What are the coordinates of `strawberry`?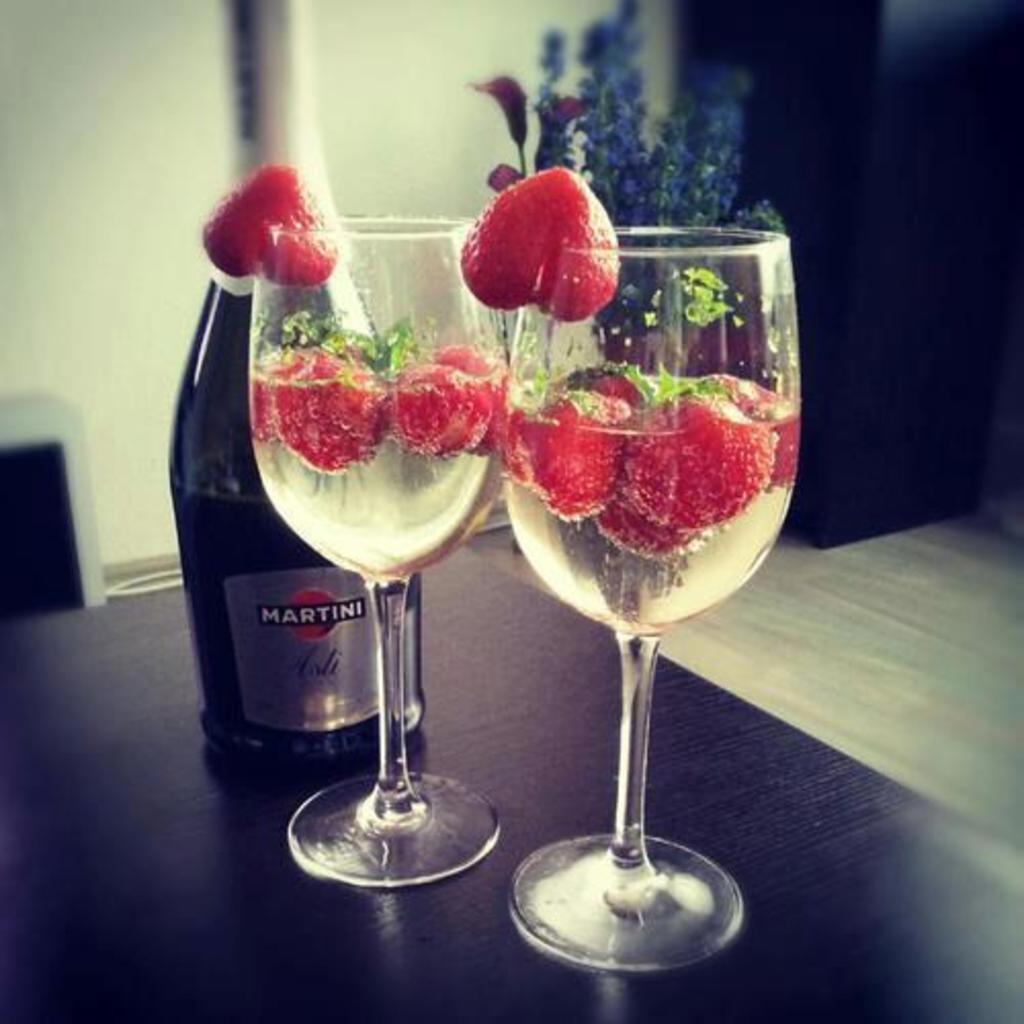
428,336,504,453.
